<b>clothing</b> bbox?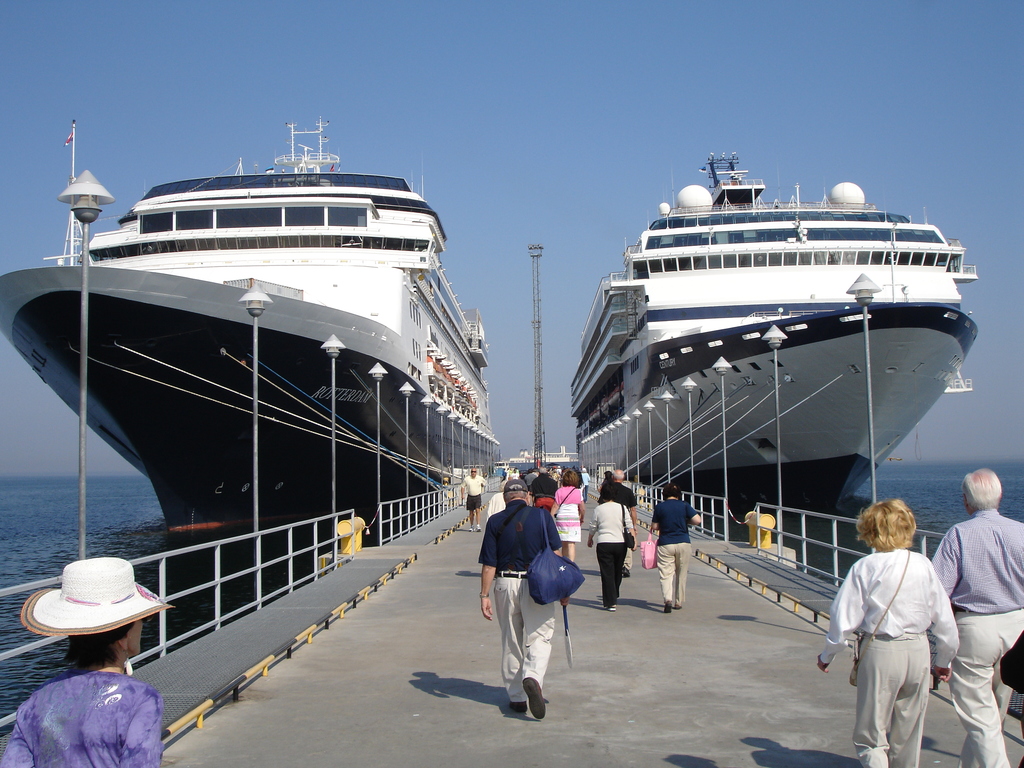
{"x1": 479, "y1": 497, "x2": 575, "y2": 699}
